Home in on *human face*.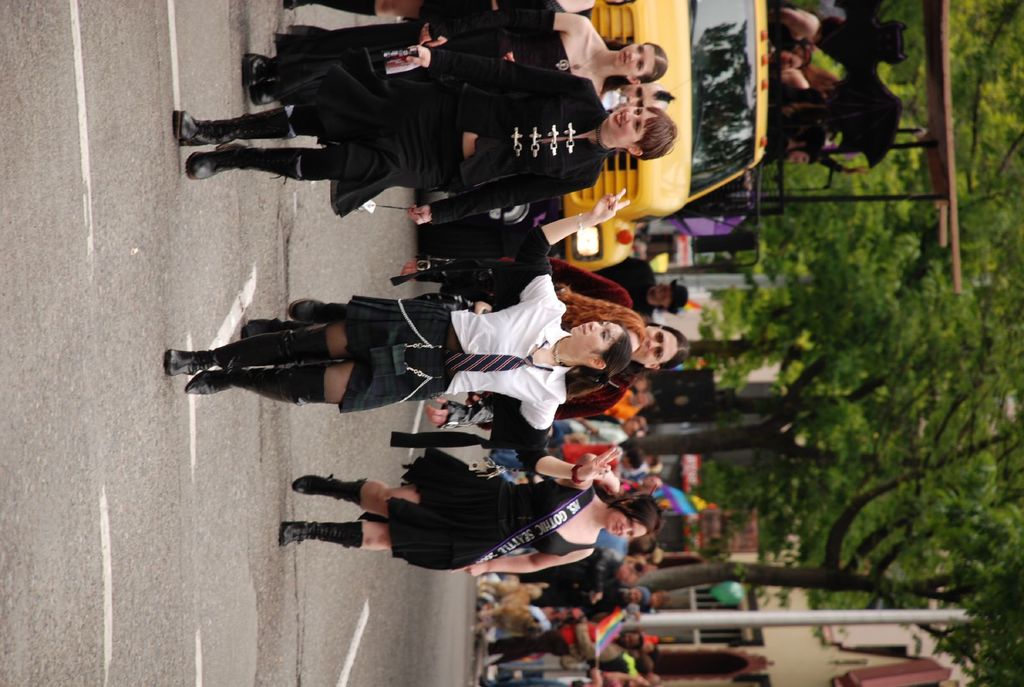
Homed in at crop(566, 318, 620, 354).
